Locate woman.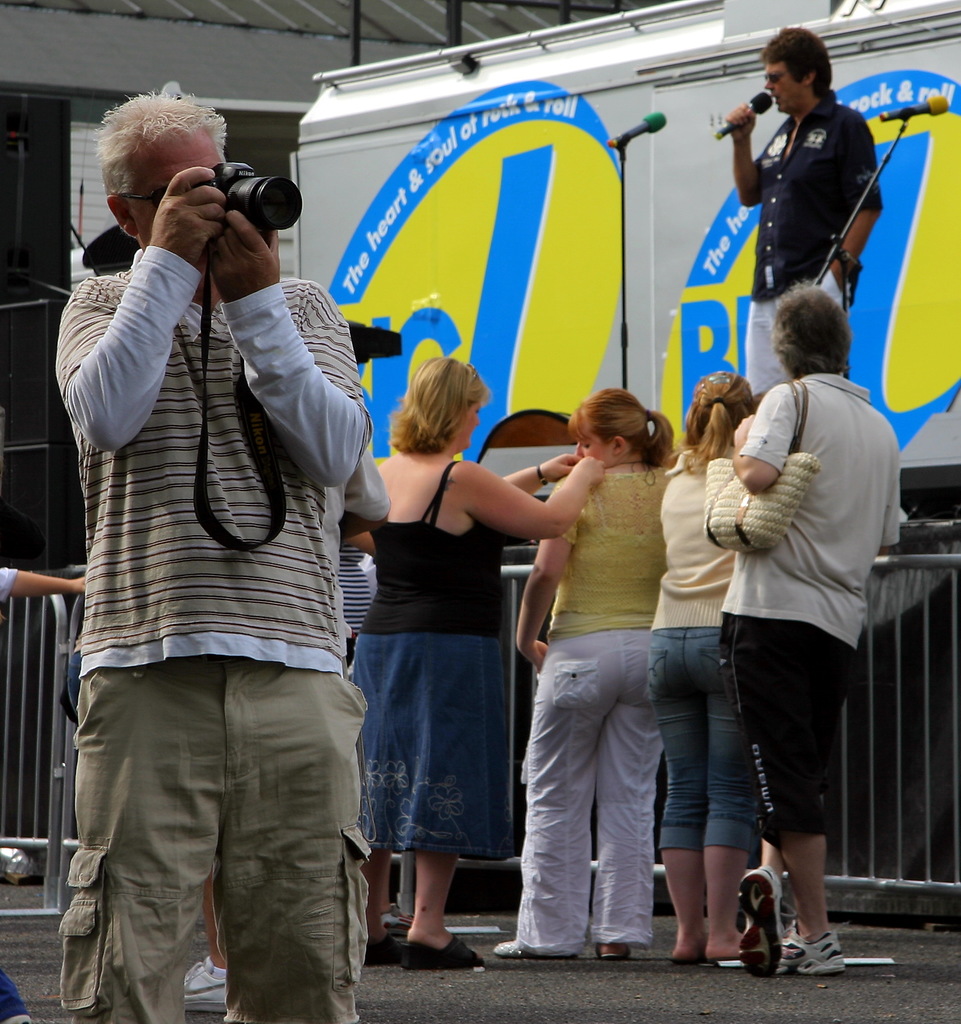
Bounding box: [left=648, top=371, right=752, bottom=965].
